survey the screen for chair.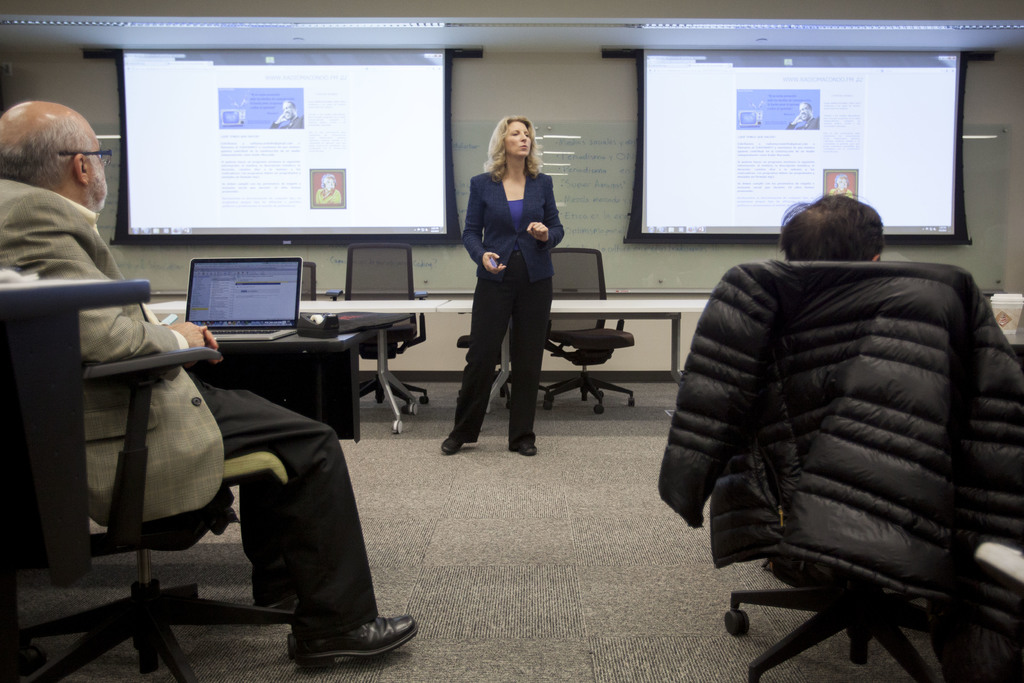
Survey found: crop(0, 347, 289, 682).
